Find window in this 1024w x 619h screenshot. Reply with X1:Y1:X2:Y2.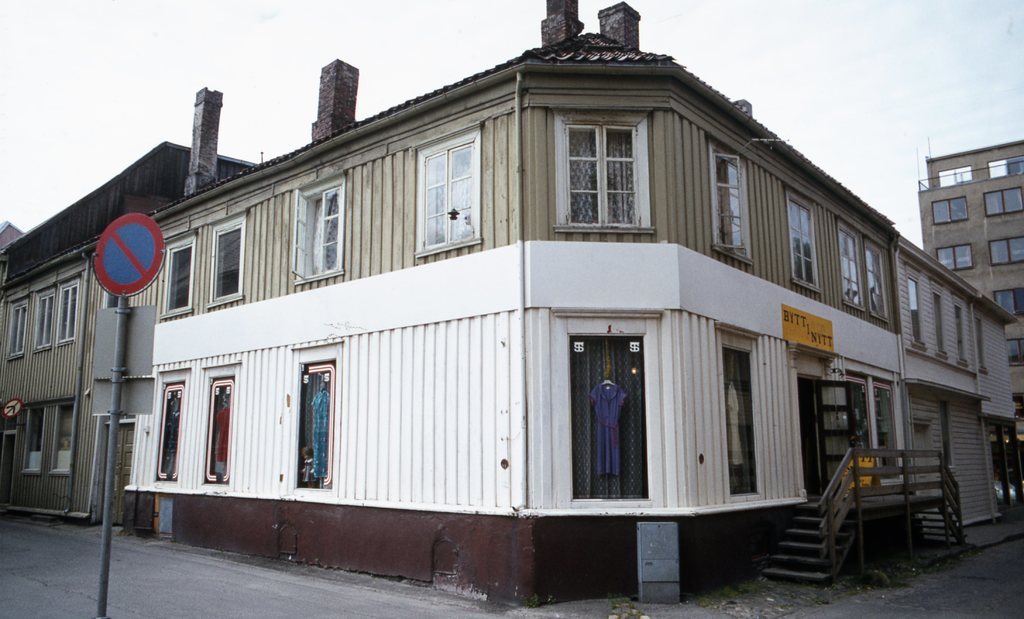
719:338:759:490.
